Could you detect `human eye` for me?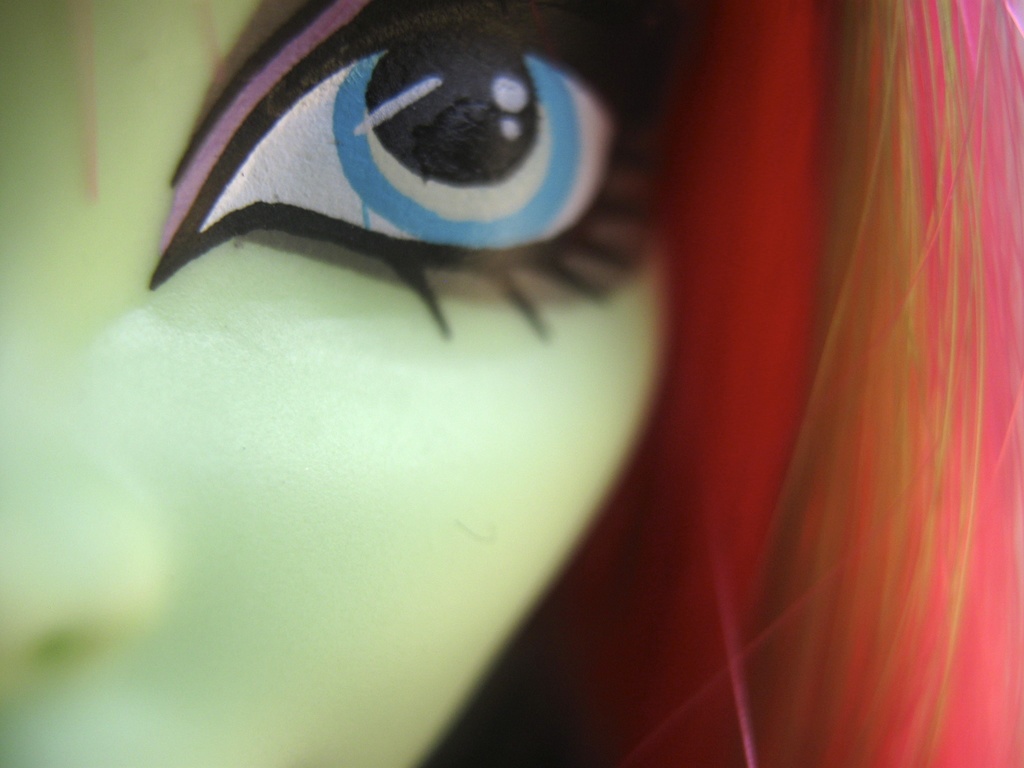
Detection result: (137,0,696,350).
